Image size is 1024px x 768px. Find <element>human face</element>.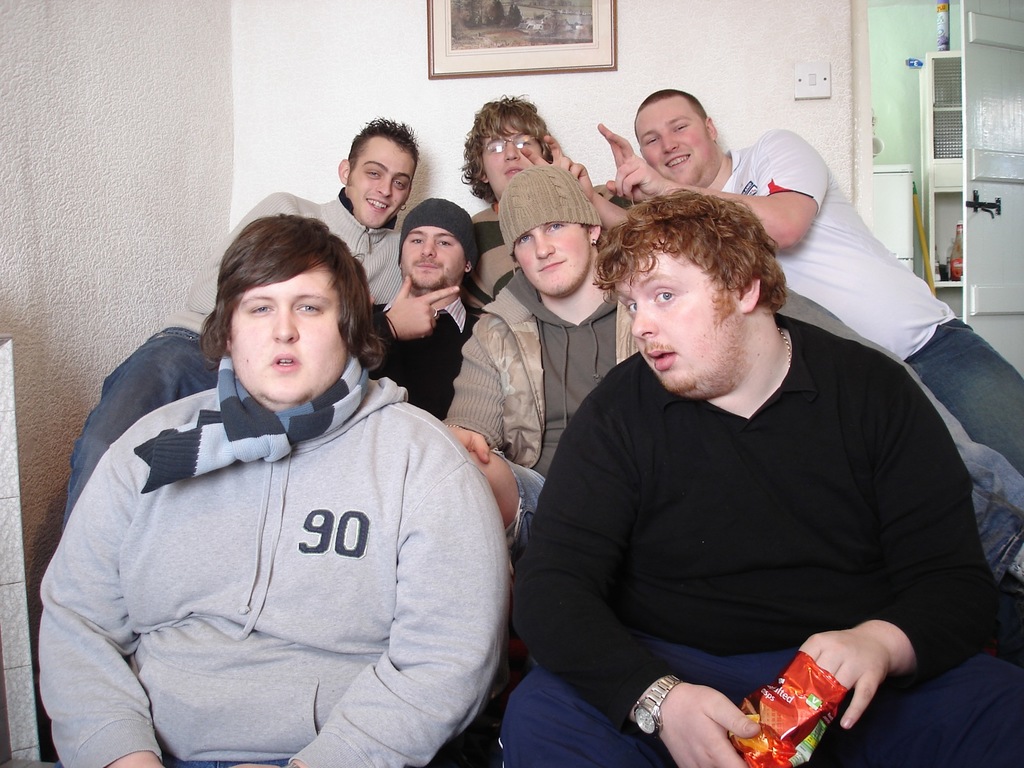
{"left": 348, "top": 138, "right": 411, "bottom": 227}.
